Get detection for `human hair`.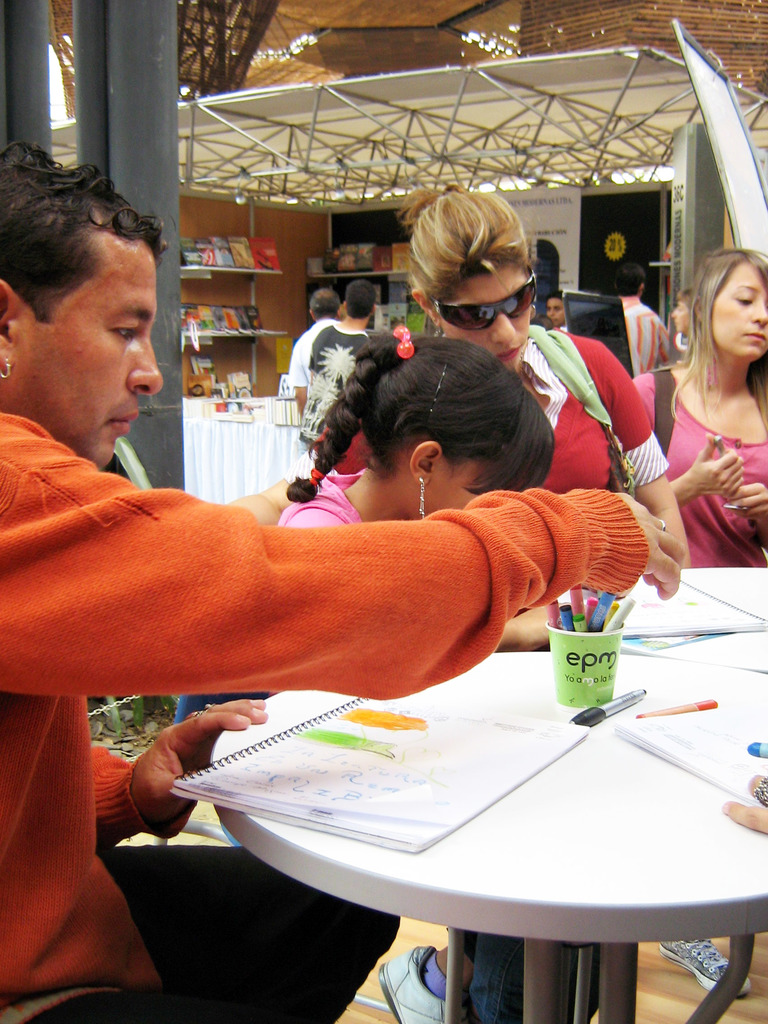
Detection: 0 136 172 328.
